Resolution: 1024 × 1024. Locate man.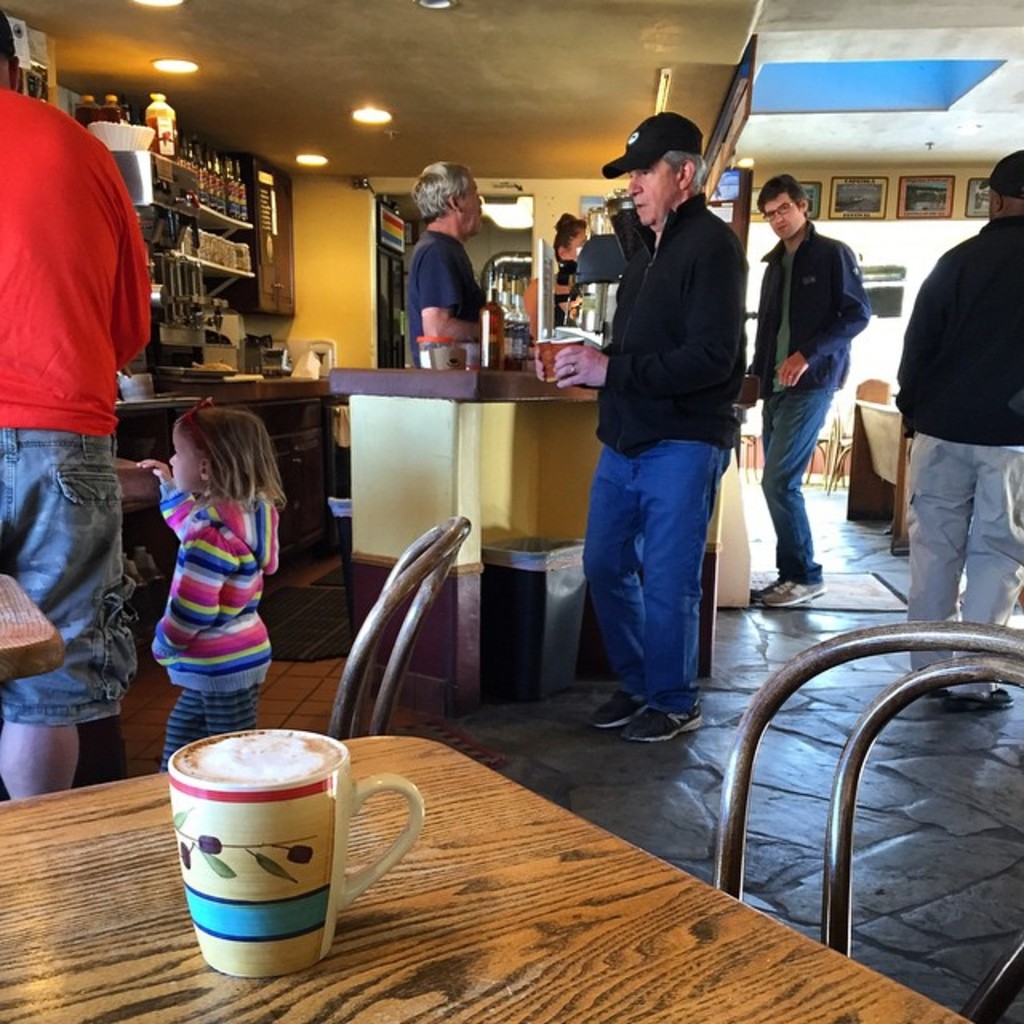
406,160,491,370.
